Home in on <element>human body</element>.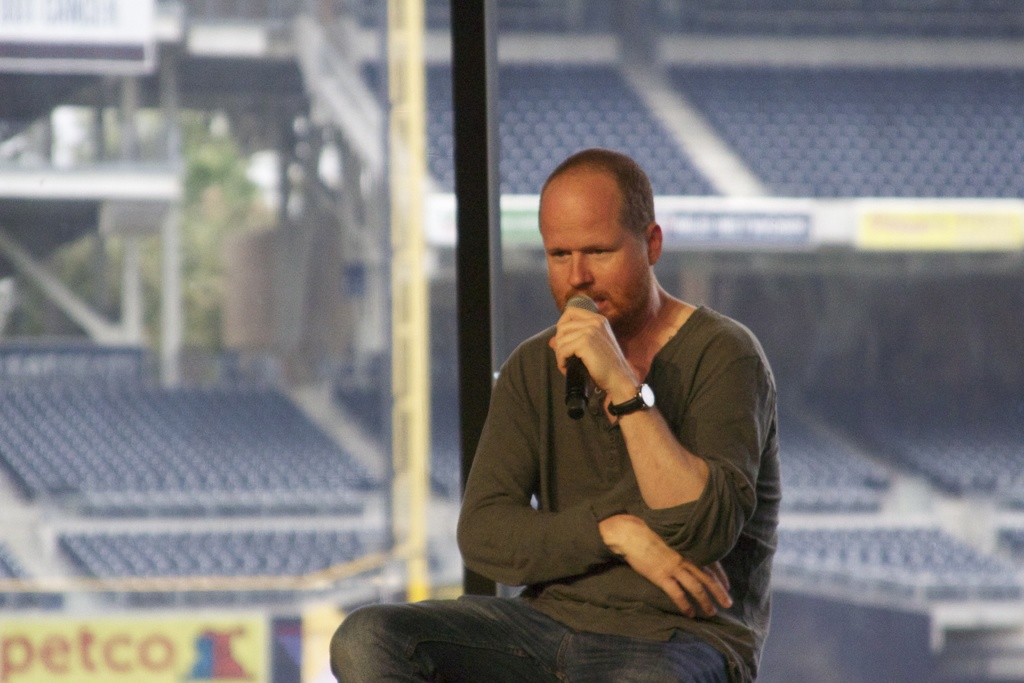
Homed in at 356/153/773/682.
